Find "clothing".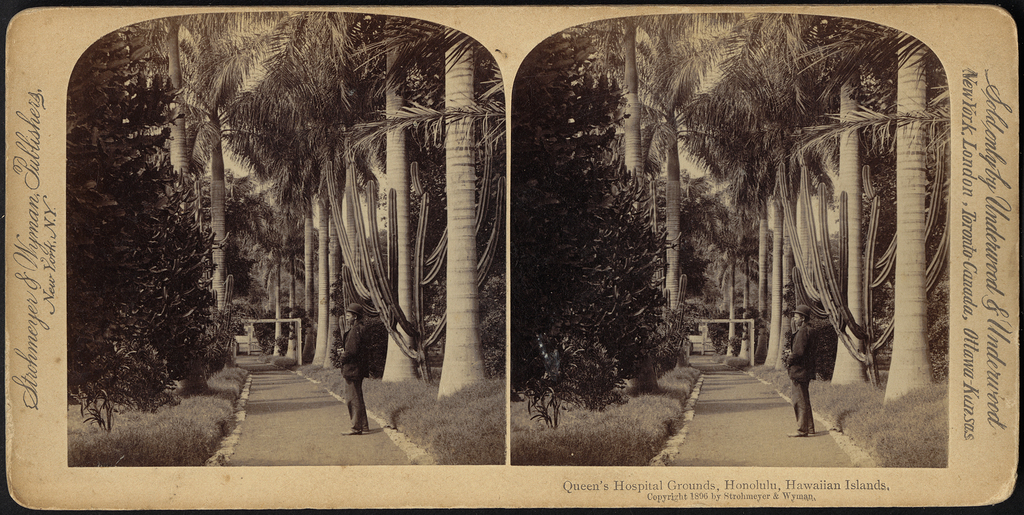
detection(338, 320, 369, 432).
